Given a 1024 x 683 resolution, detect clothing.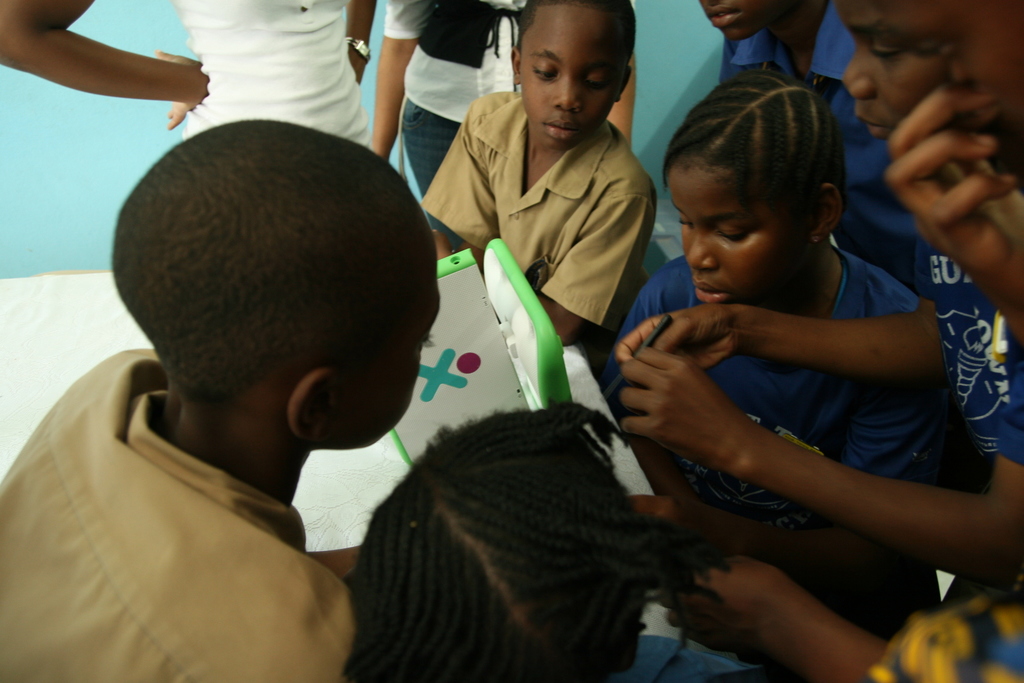
(728, 0, 925, 267).
